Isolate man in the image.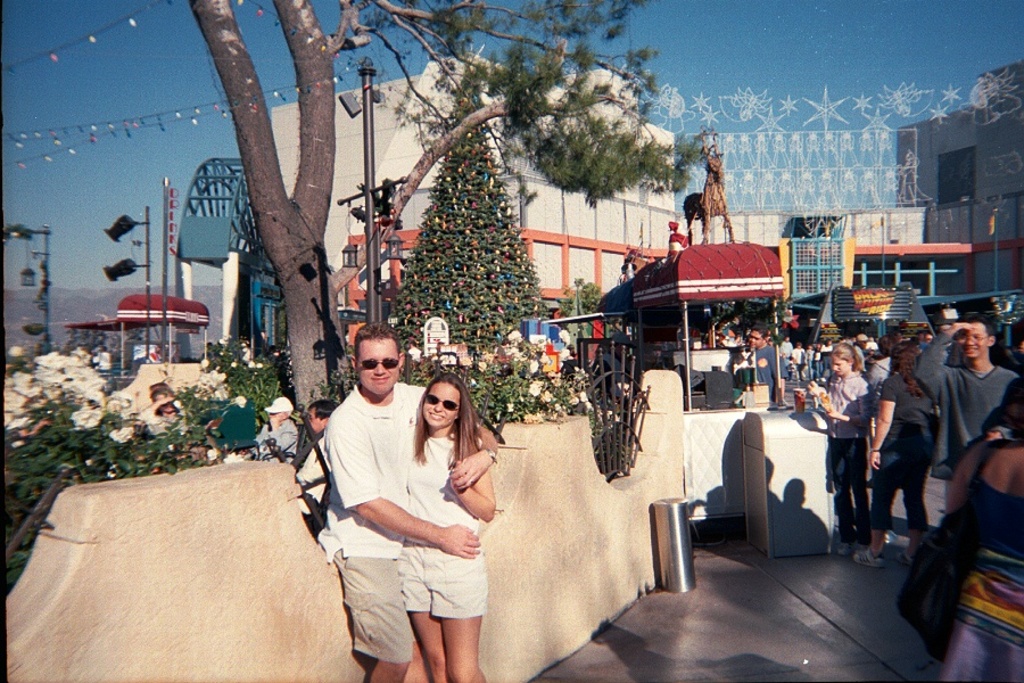
Isolated region: box(750, 326, 787, 401).
